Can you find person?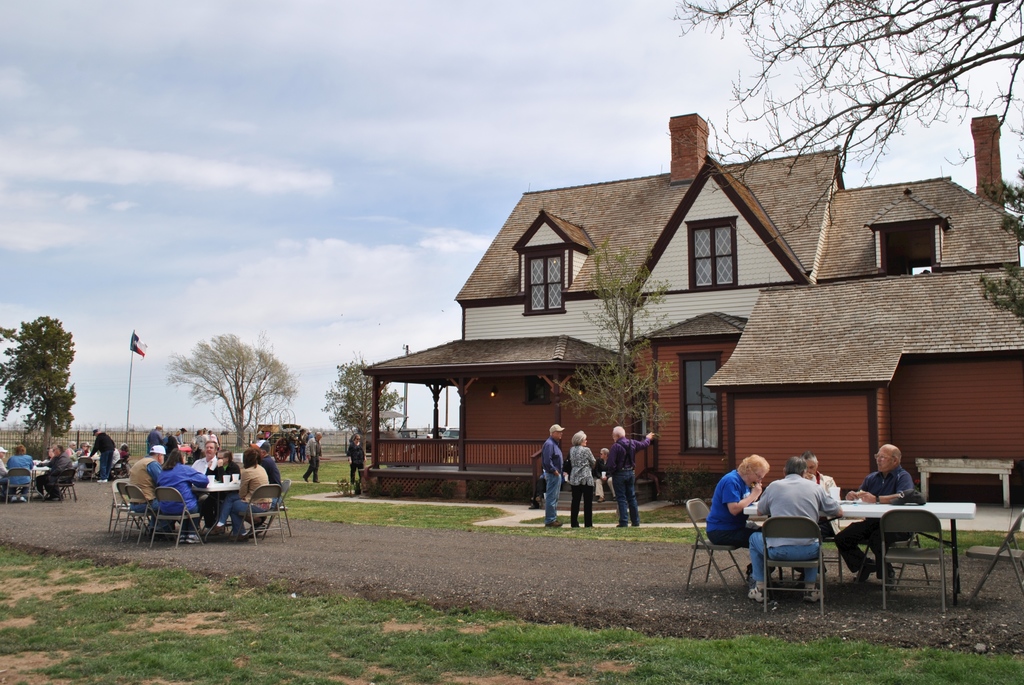
Yes, bounding box: box=[831, 441, 920, 586].
